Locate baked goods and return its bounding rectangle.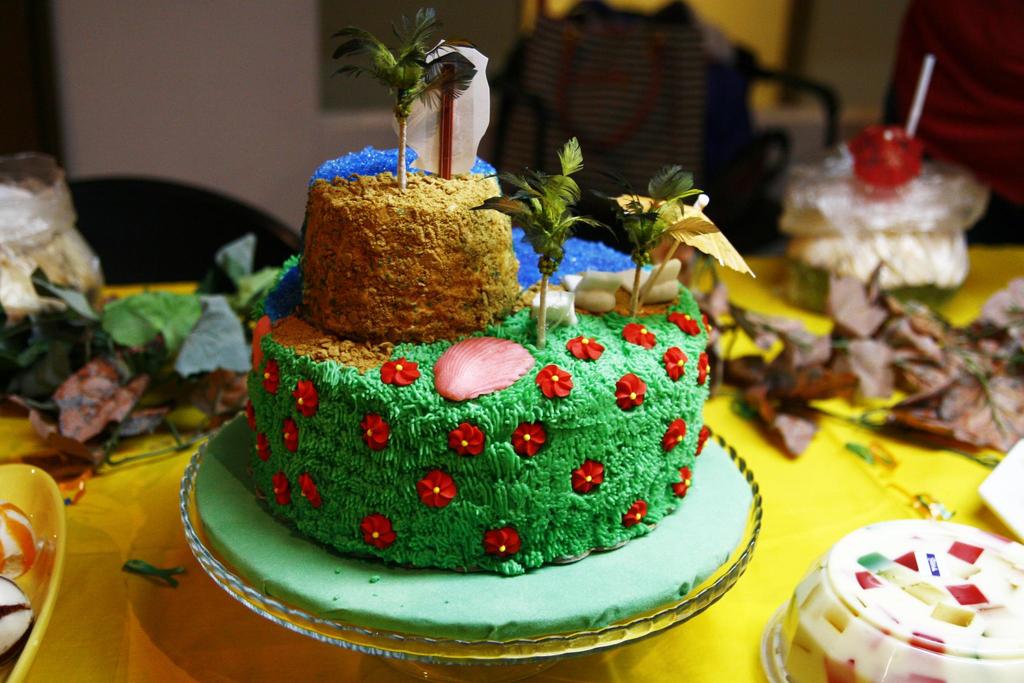
bbox=(241, 143, 708, 577).
